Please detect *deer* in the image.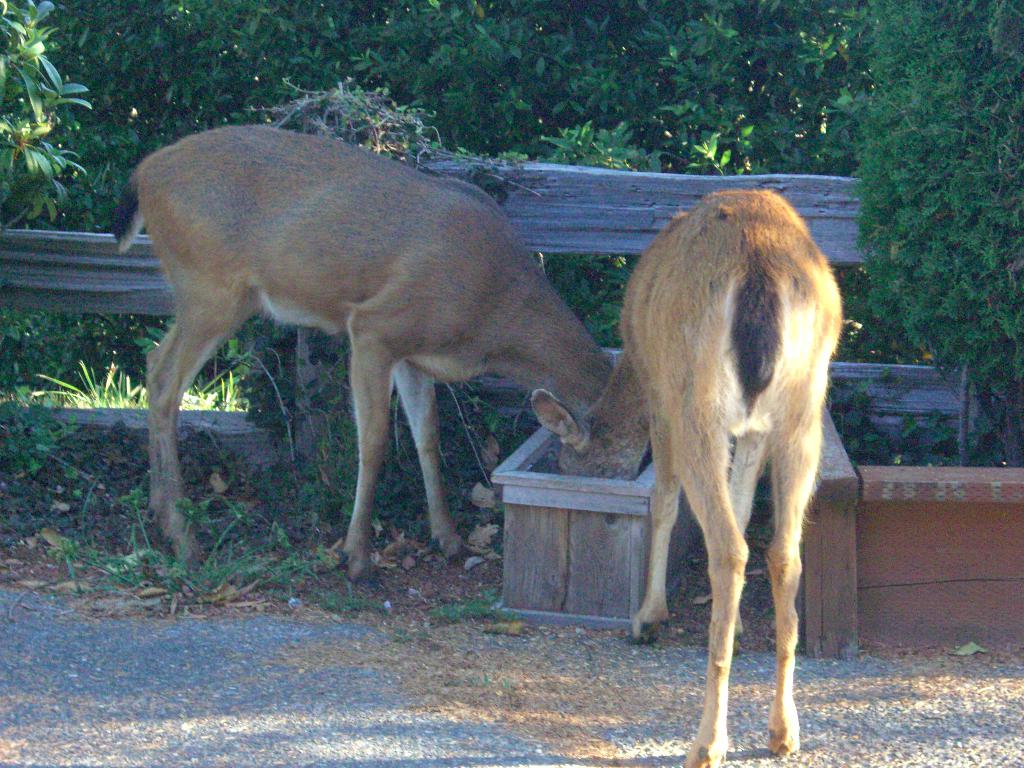
(left=115, top=124, right=615, bottom=573).
